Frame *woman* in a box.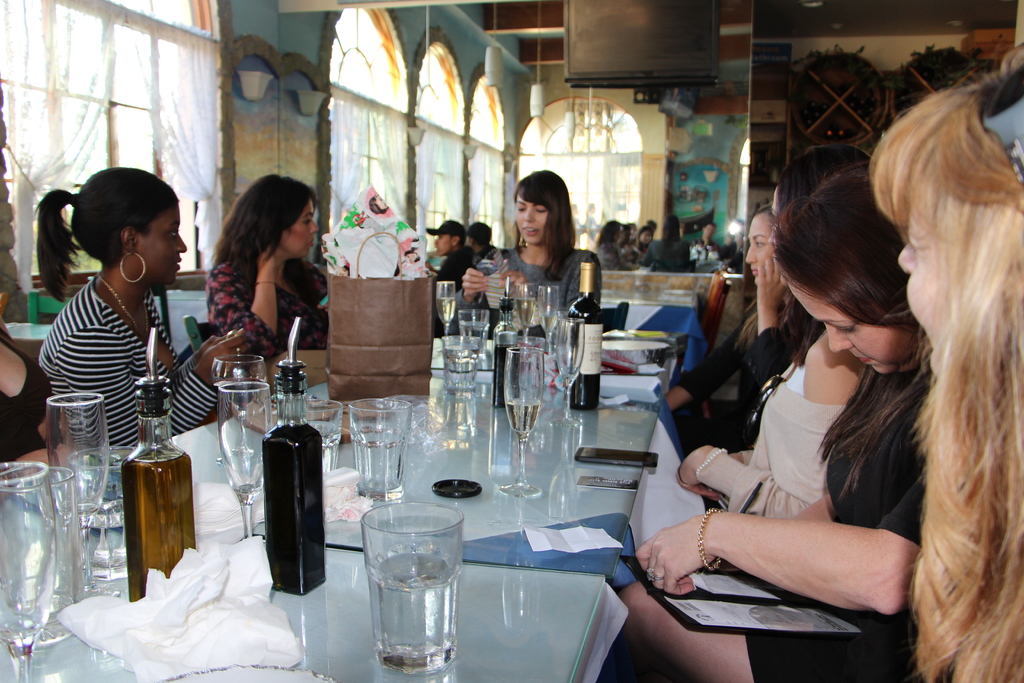
locate(204, 172, 333, 366).
